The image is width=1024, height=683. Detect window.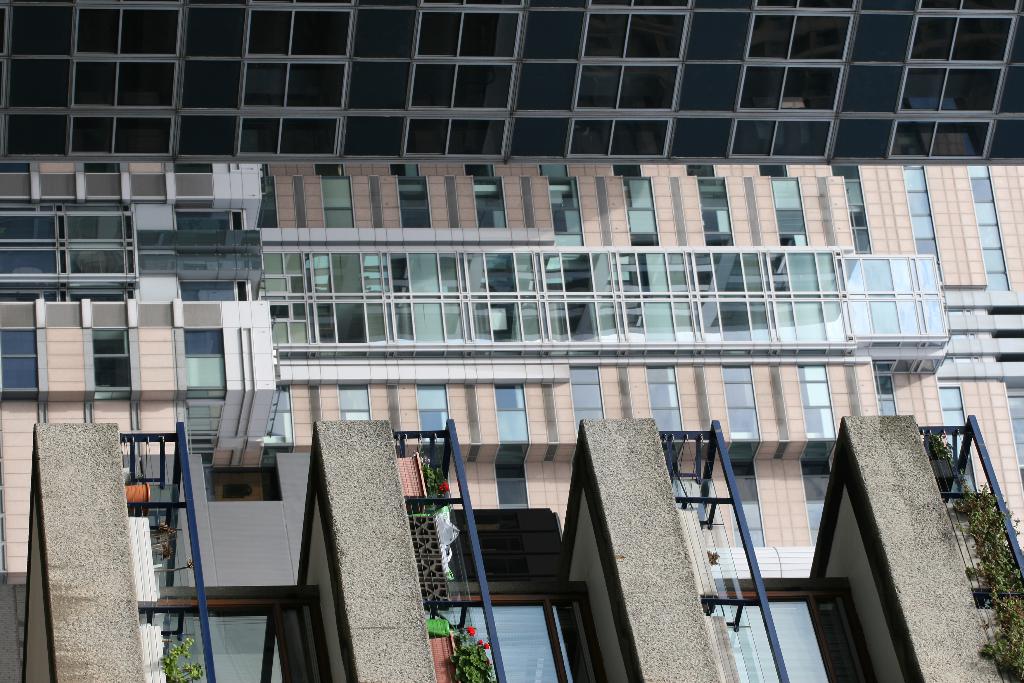
Detection: locate(711, 585, 883, 682).
